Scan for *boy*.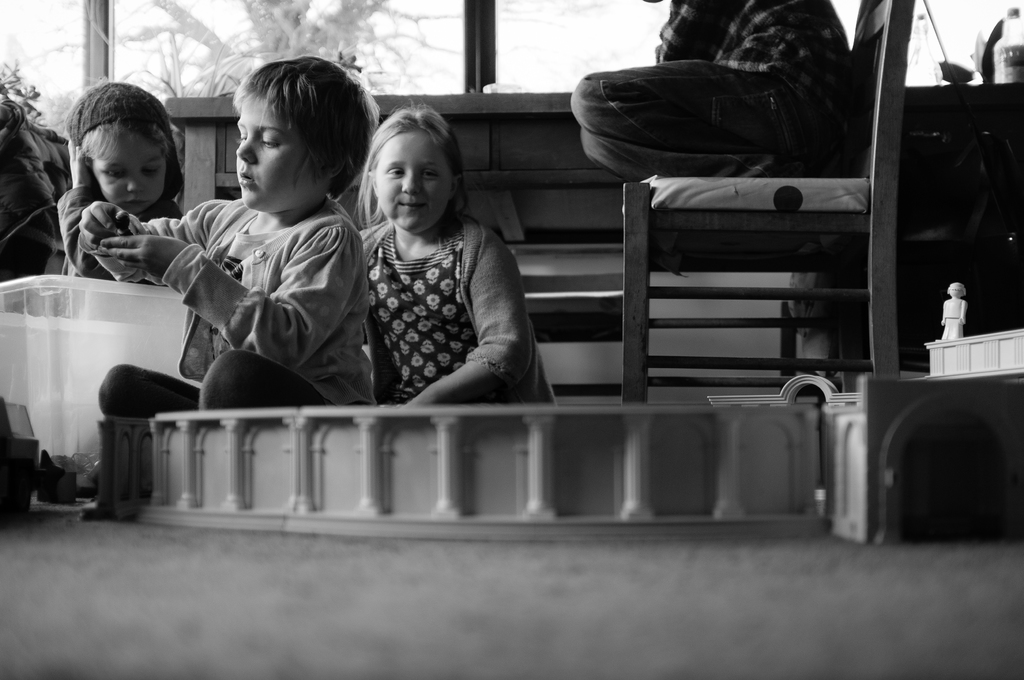
Scan result: pyautogui.locateOnScreen(80, 54, 381, 423).
